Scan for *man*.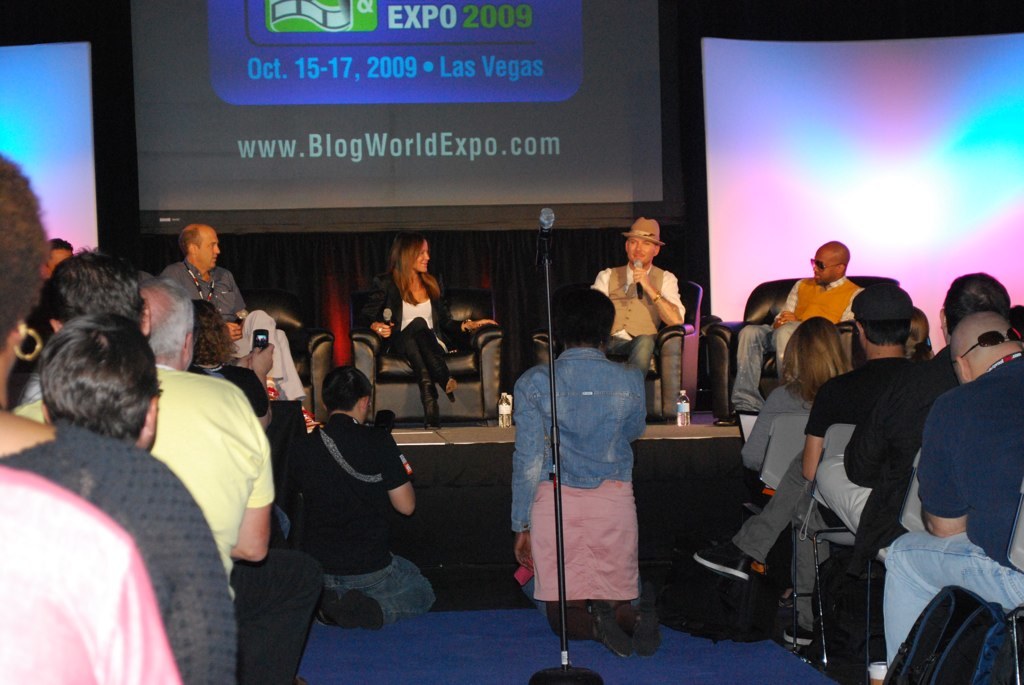
Scan result: 284, 368, 437, 634.
